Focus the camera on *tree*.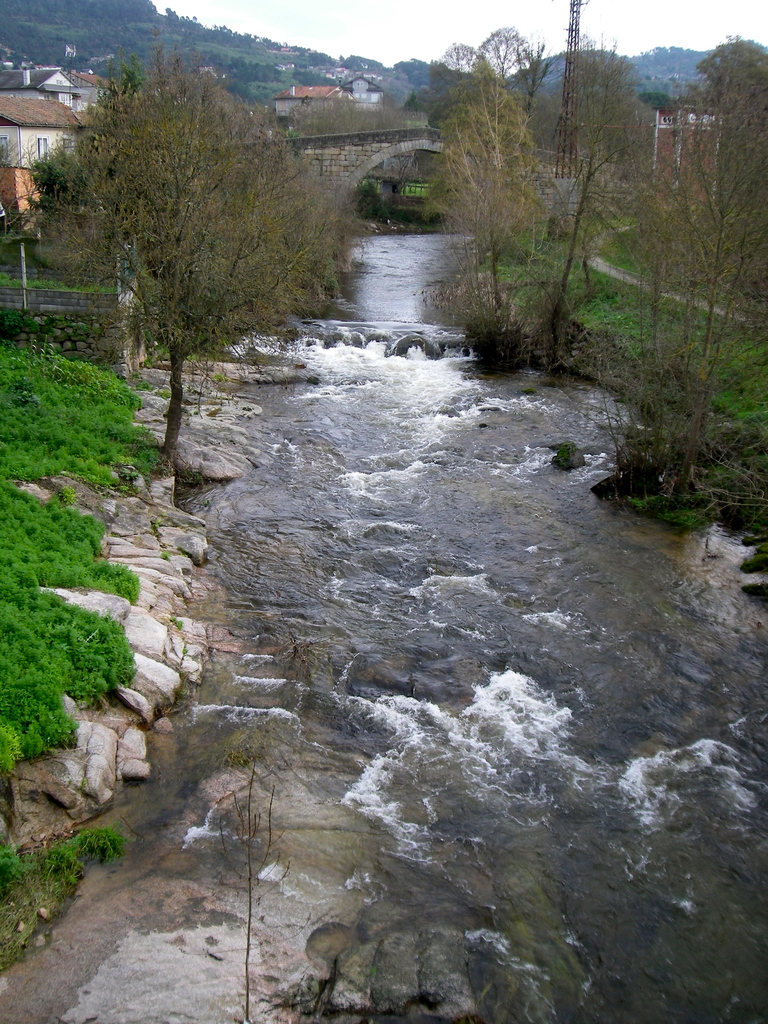
Focus region: region(559, 45, 638, 156).
